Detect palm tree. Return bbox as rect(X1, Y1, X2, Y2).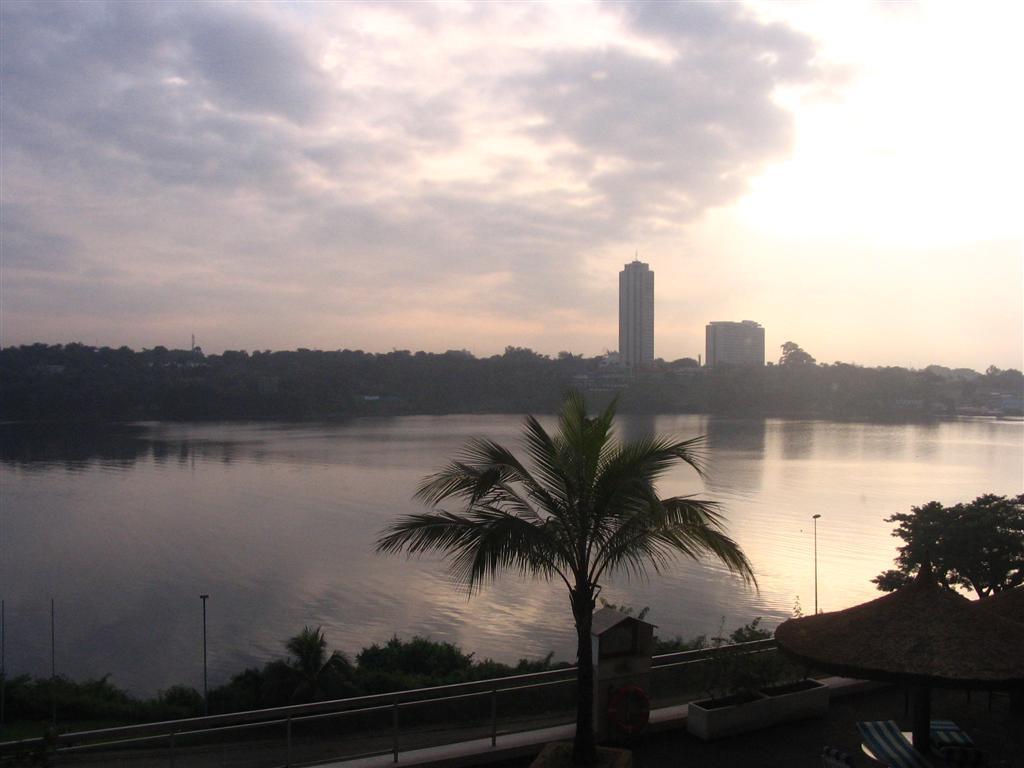
rect(408, 408, 744, 719).
